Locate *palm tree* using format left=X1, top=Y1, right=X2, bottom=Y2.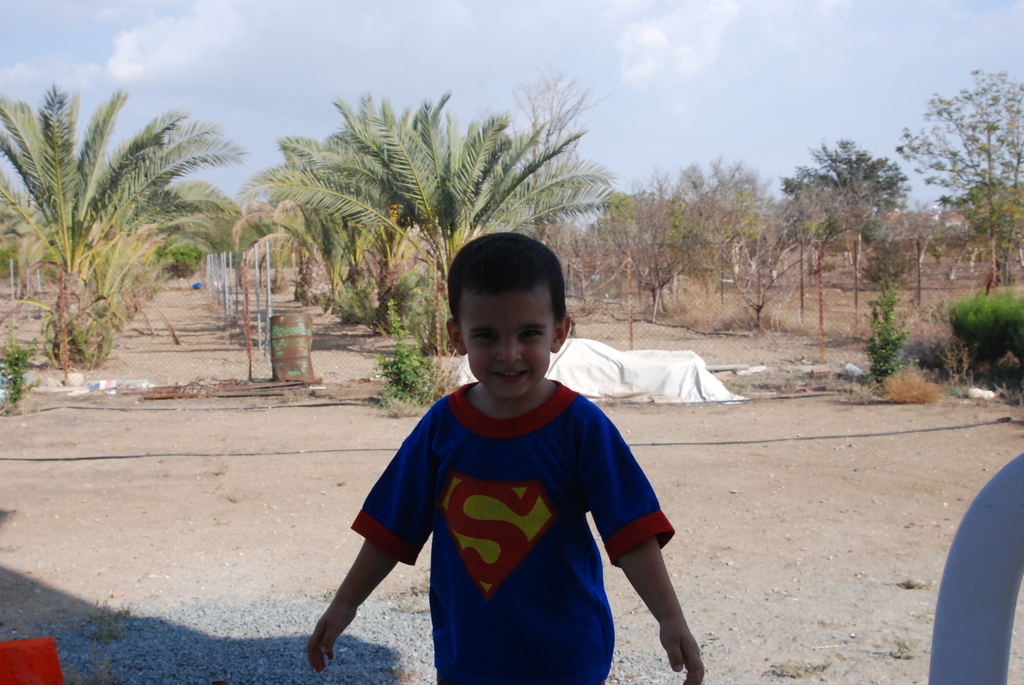
left=122, top=178, right=271, bottom=277.
